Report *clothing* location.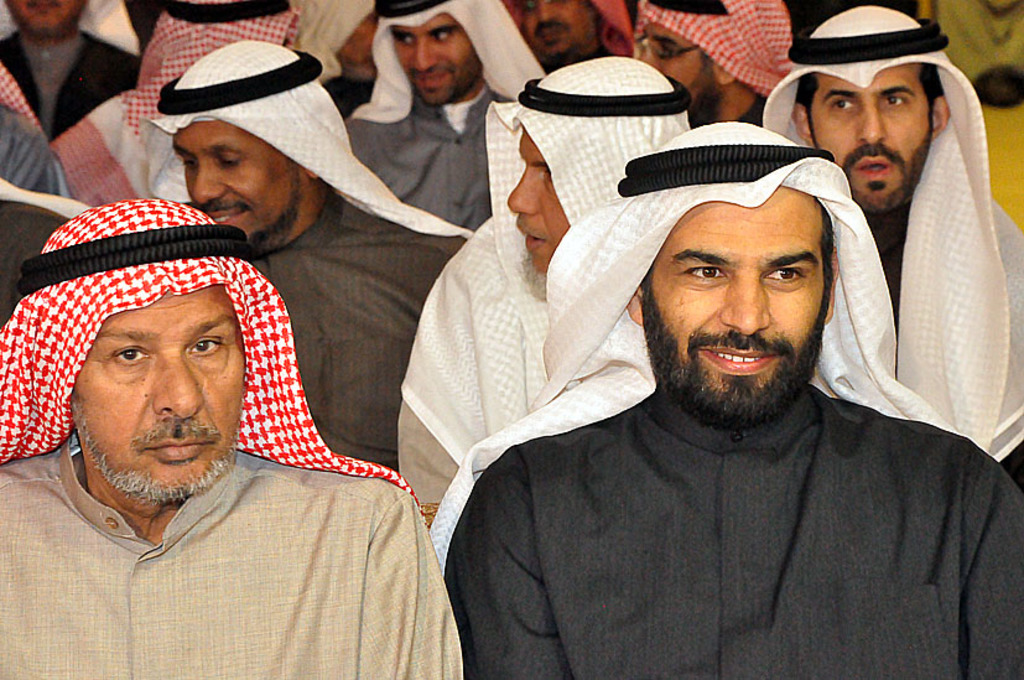
Report: bbox(0, 102, 58, 198).
